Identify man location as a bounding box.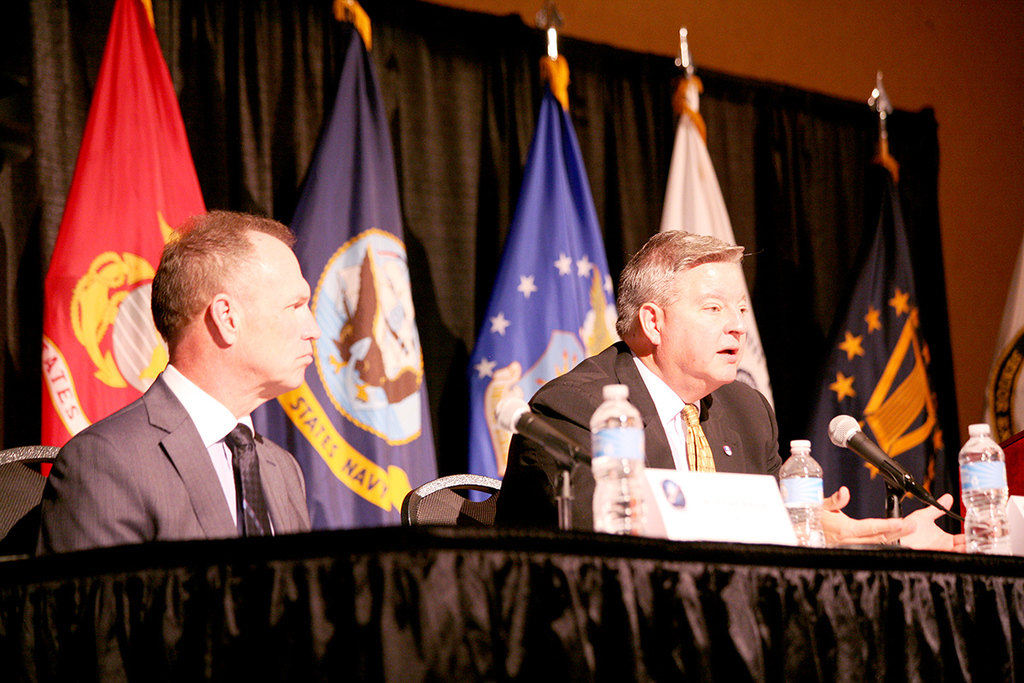
crop(39, 204, 369, 593).
